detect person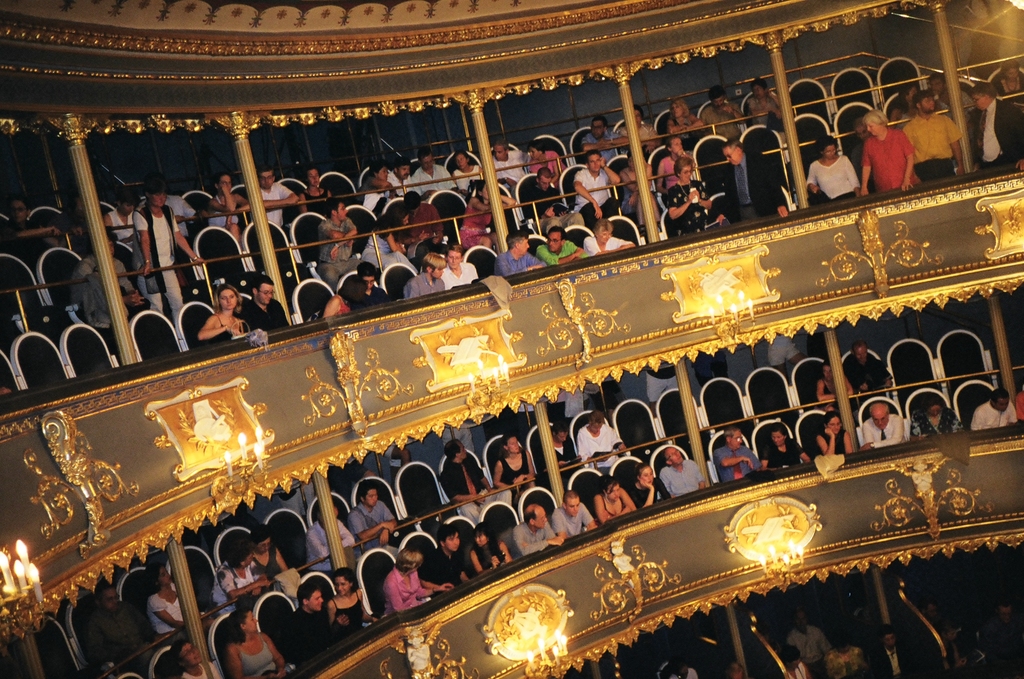
(left=1015, top=392, right=1023, bottom=422)
